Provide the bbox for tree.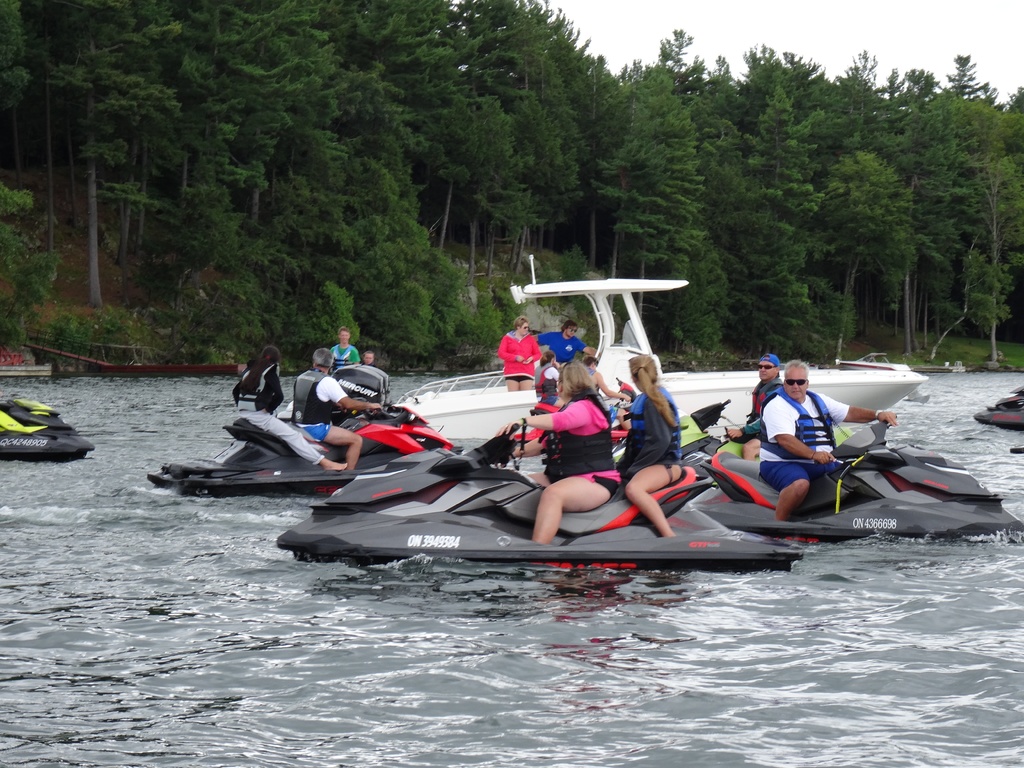
pyautogui.locateOnScreen(814, 148, 924, 374).
